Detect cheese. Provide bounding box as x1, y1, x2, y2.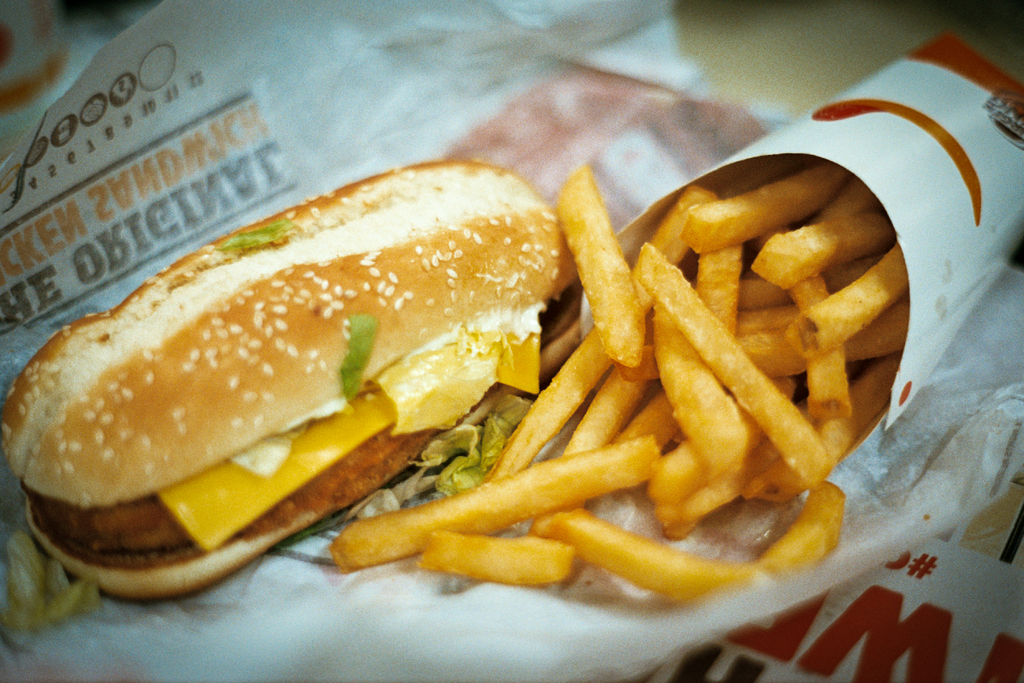
153, 390, 395, 553.
